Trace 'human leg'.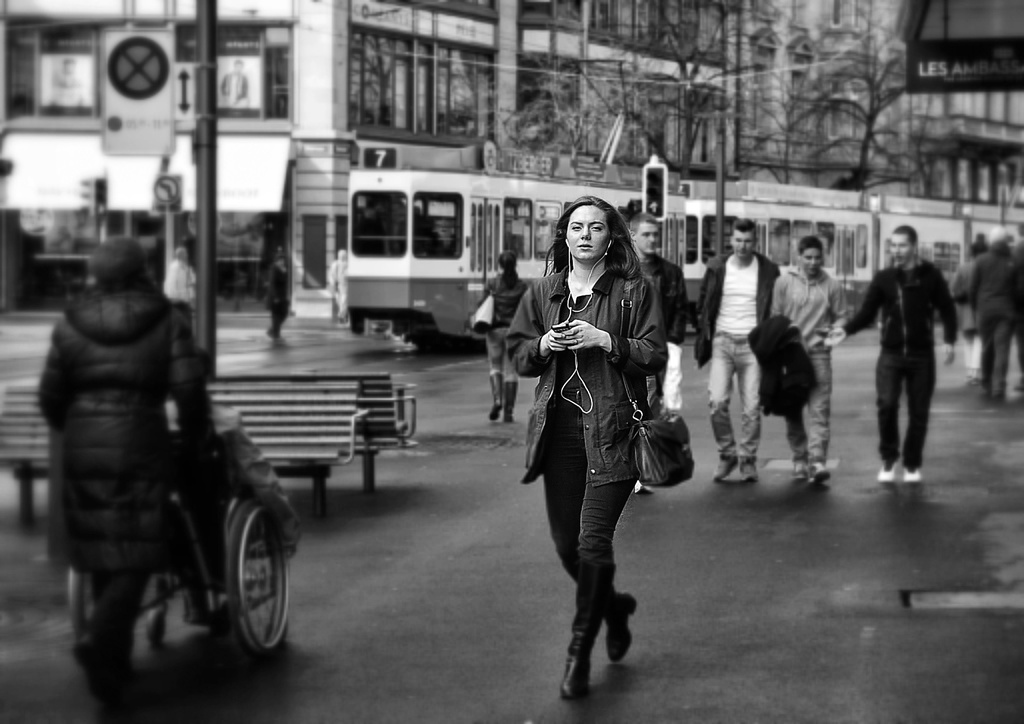
Traced to bbox=[876, 348, 906, 478].
